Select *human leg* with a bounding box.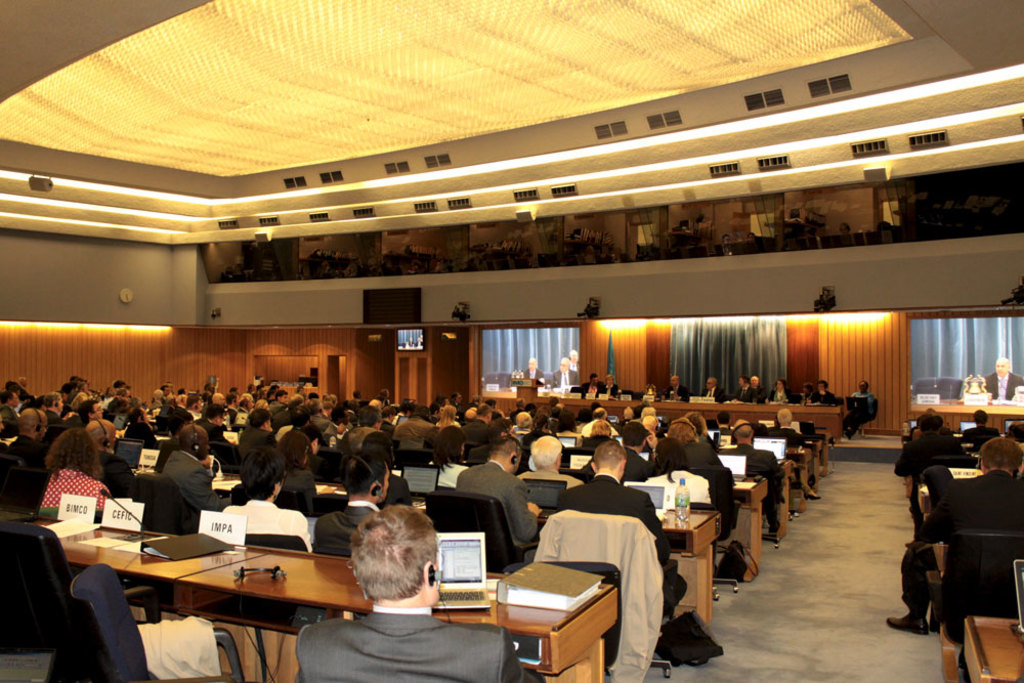
Rect(784, 460, 819, 504).
